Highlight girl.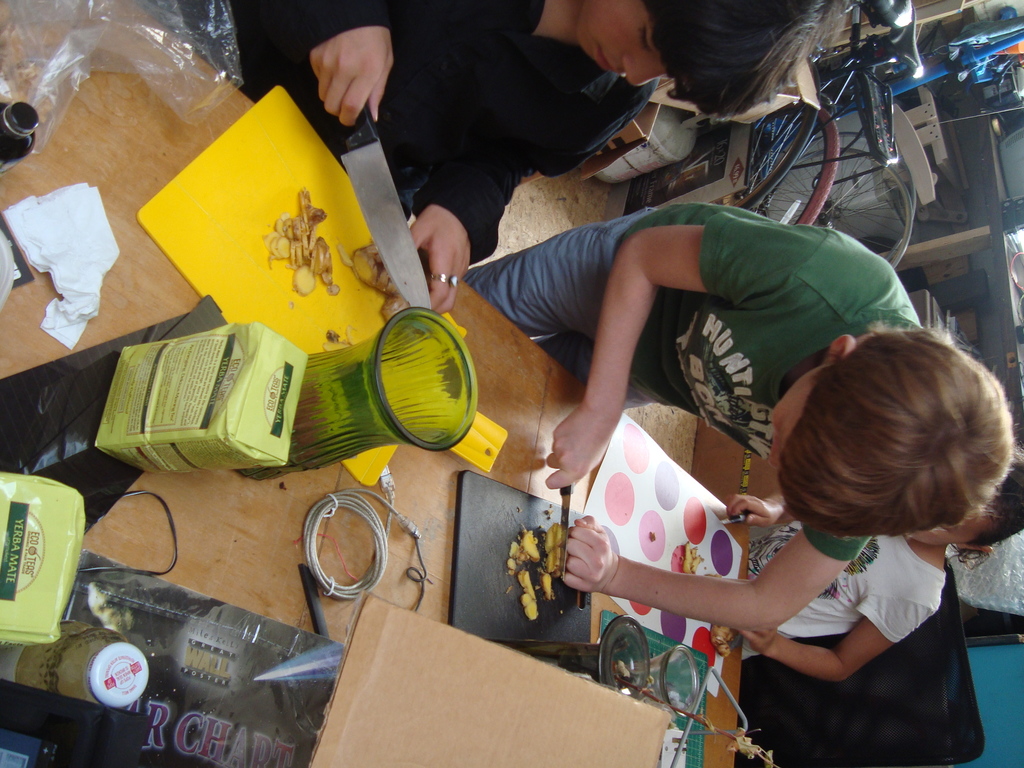
Highlighted region: (x1=722, y1=442, x2=1023, y2=686).
